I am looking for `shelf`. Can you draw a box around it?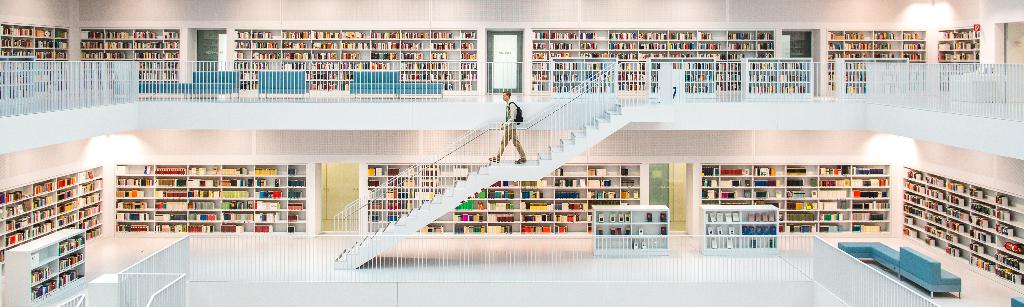
Sure, the bounding box is BBox(939, 62, 954, 72).
